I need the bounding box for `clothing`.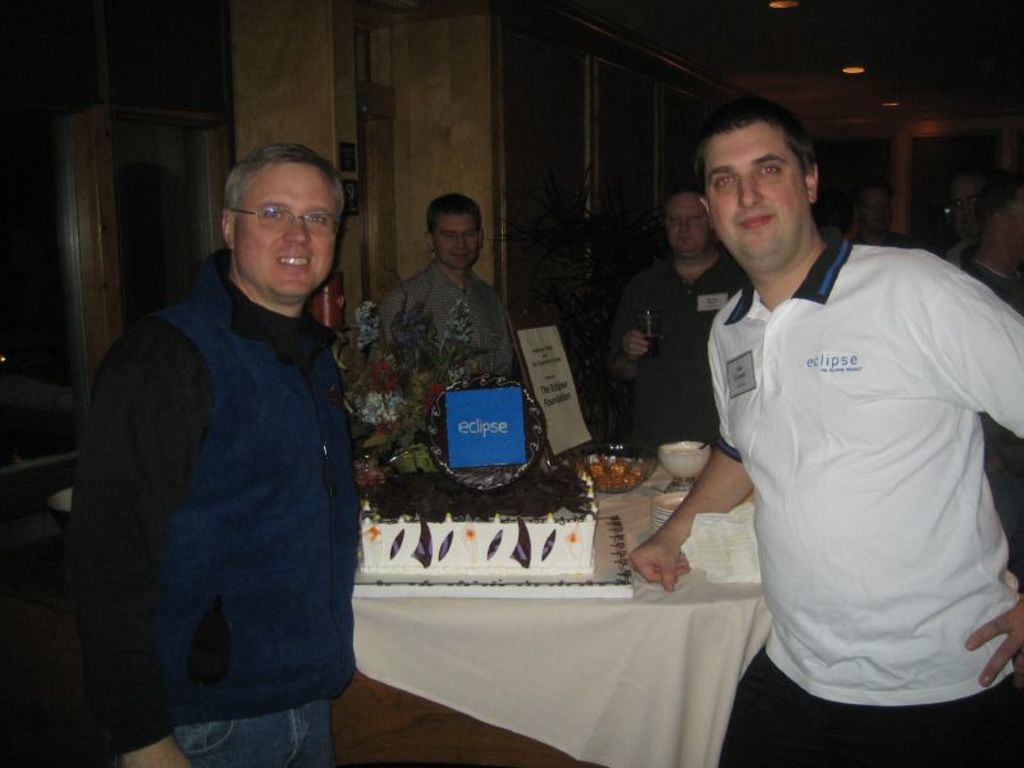
Here it is: <region>942, 238, 1023, 570</region>.
